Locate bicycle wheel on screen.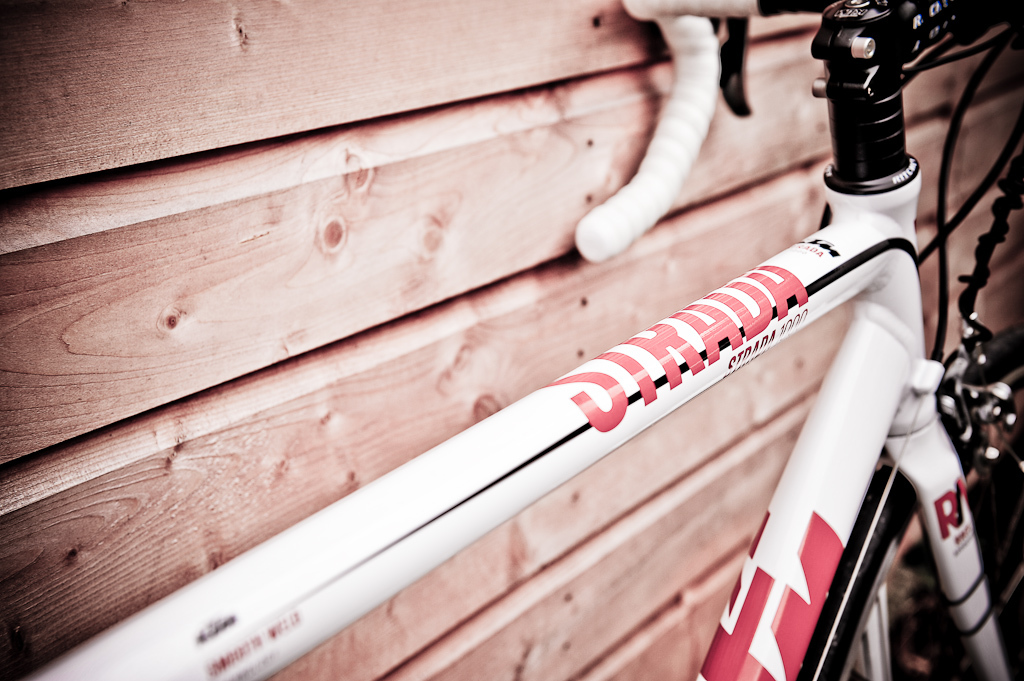
On screen at 793 323 1023 680.
